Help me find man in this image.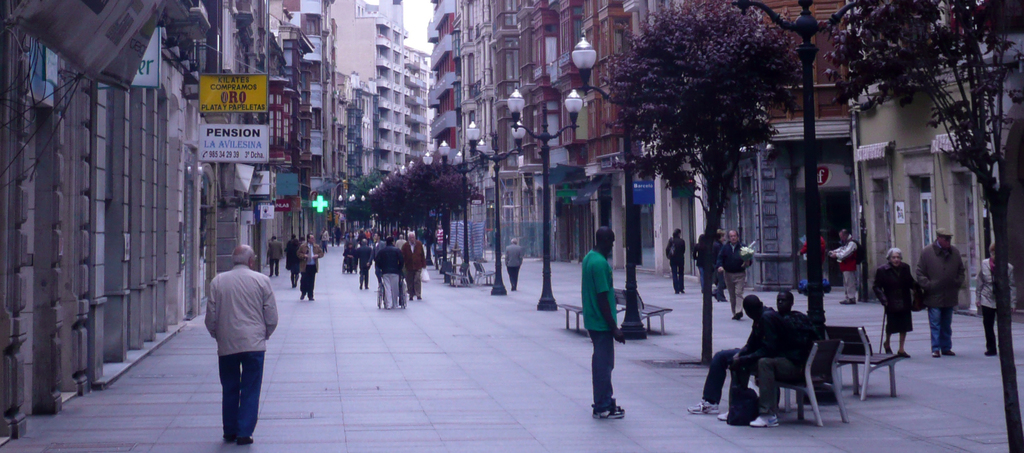
Found it: {"x1": 504, "y1": 238, "x2": 525, "y2": 292}.
